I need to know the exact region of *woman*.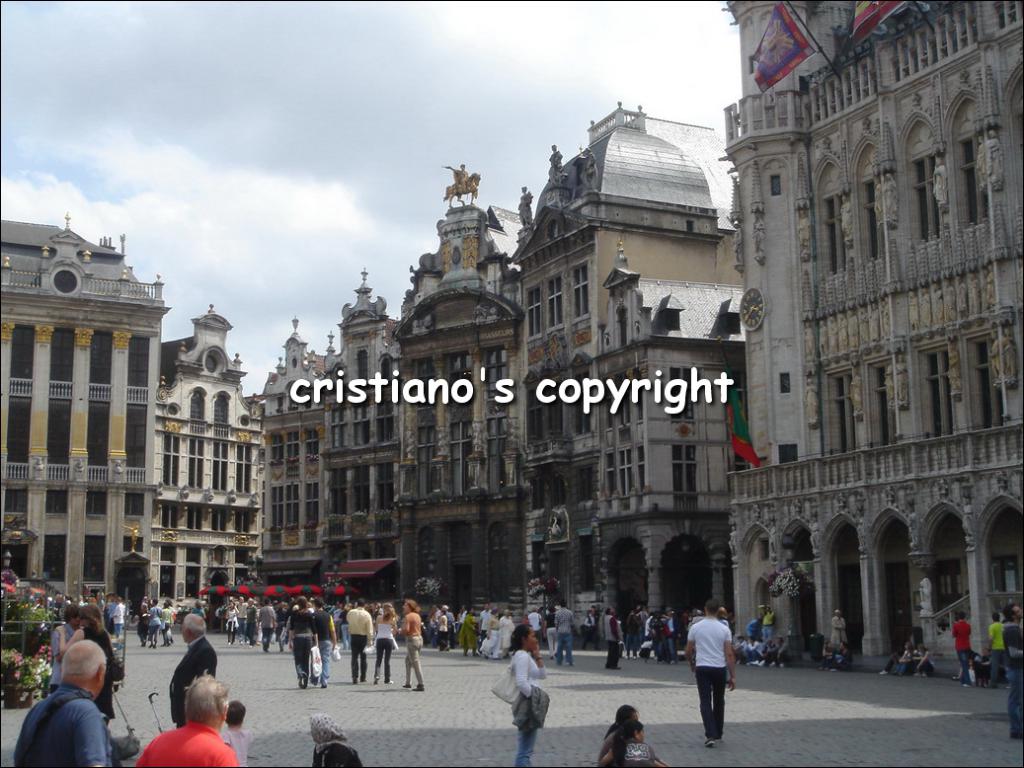
Region: (x1=481, y1=612, x2=501, y2=654).
